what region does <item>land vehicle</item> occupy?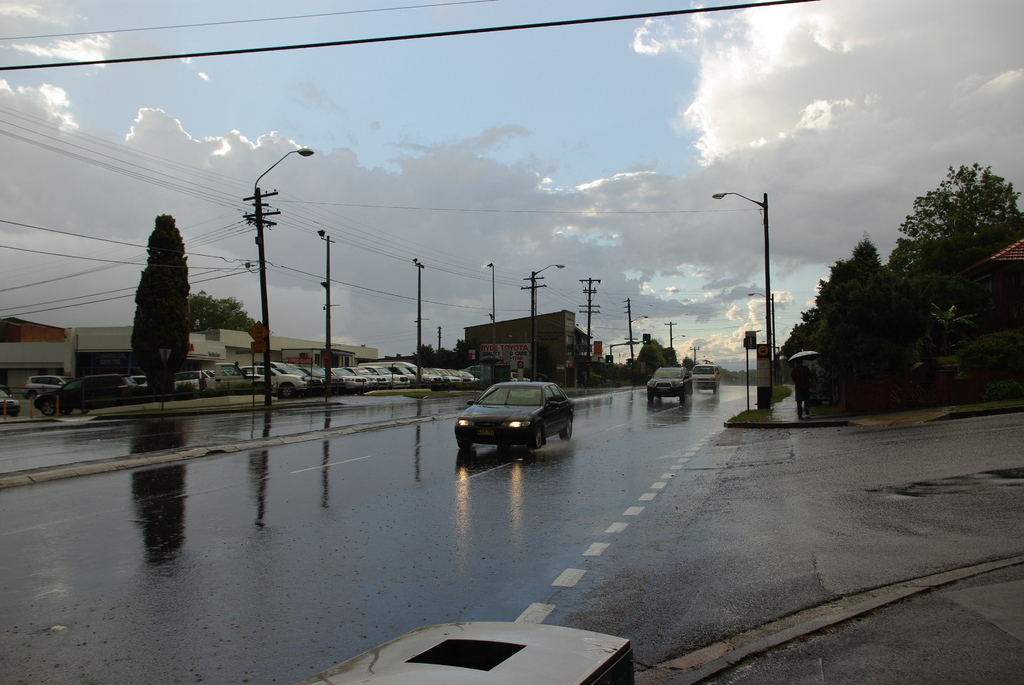
(x1=646, y1=366, x2=690, y2=399).
